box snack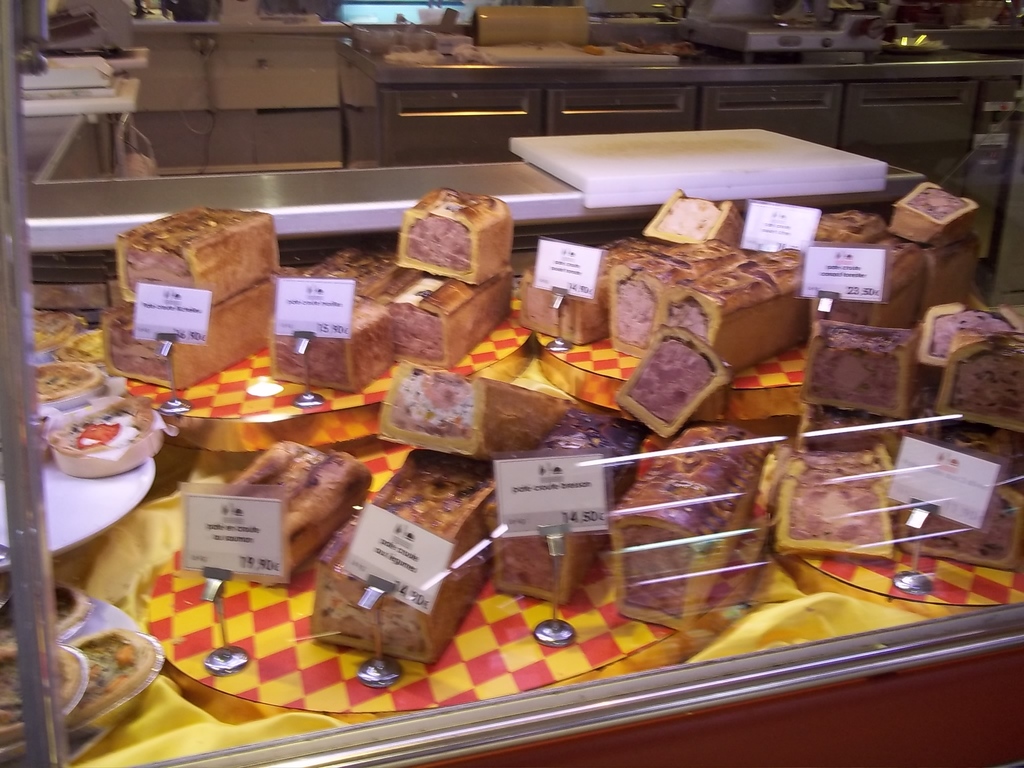
box(189, 435, 384, 580)
